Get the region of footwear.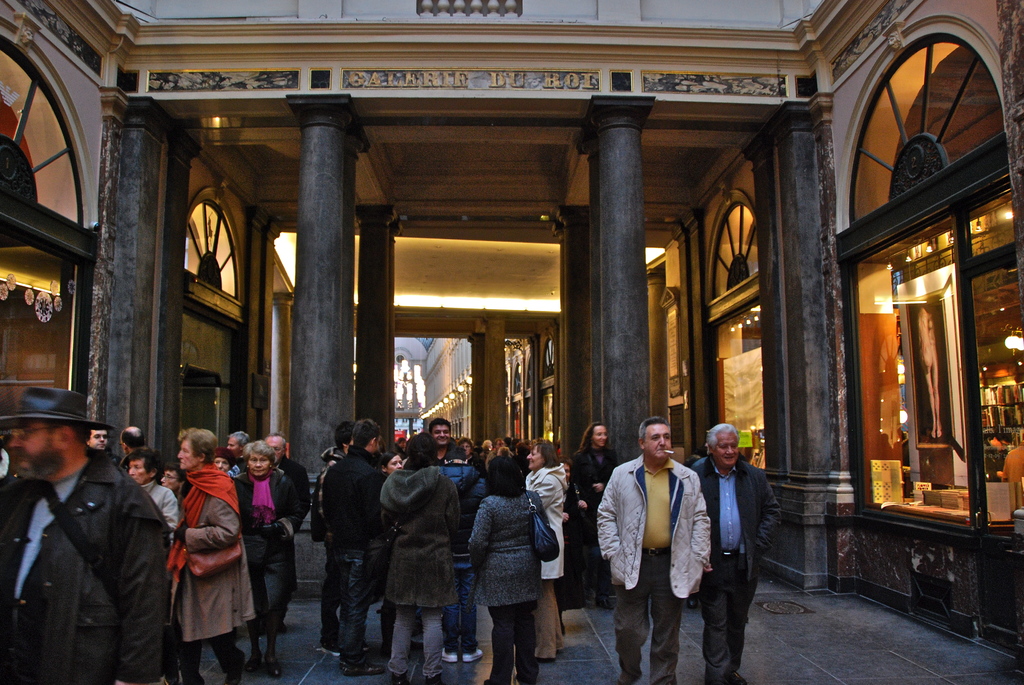
select_region(318, 642, 339, 659).
